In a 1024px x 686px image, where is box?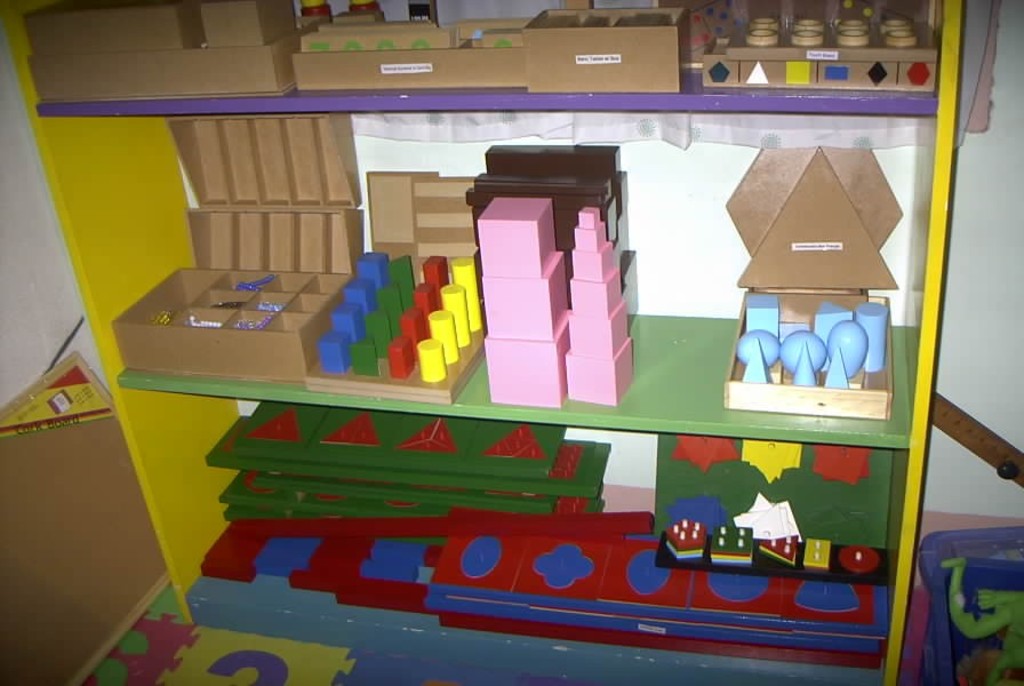
[23, 0, 206, 50].
